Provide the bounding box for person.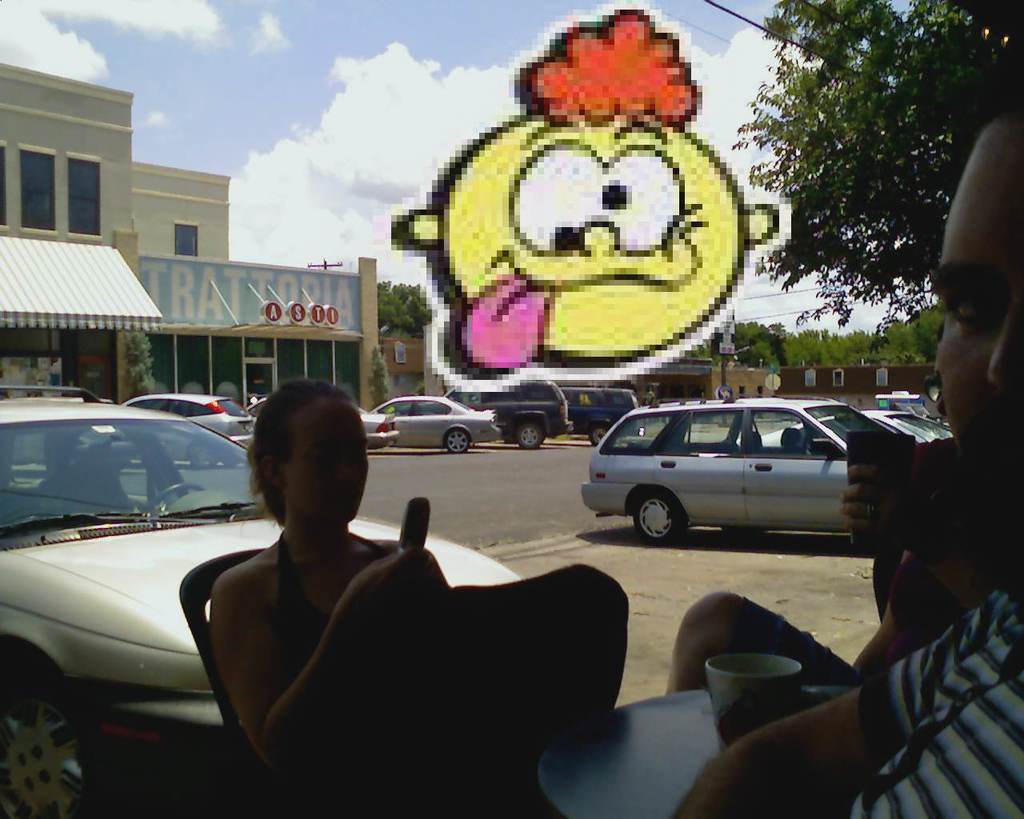
[left=662, top=318, right=997, bottom=698].
